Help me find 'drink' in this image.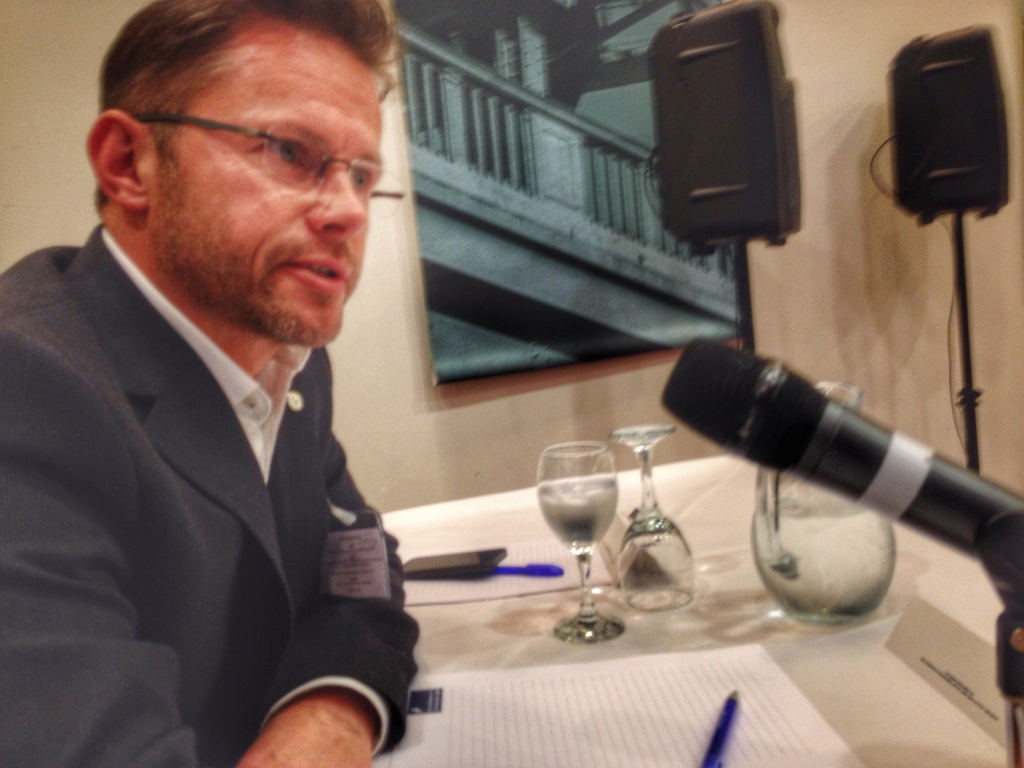
Found it: x1=536 y1=450 x2=641 y2=602.
